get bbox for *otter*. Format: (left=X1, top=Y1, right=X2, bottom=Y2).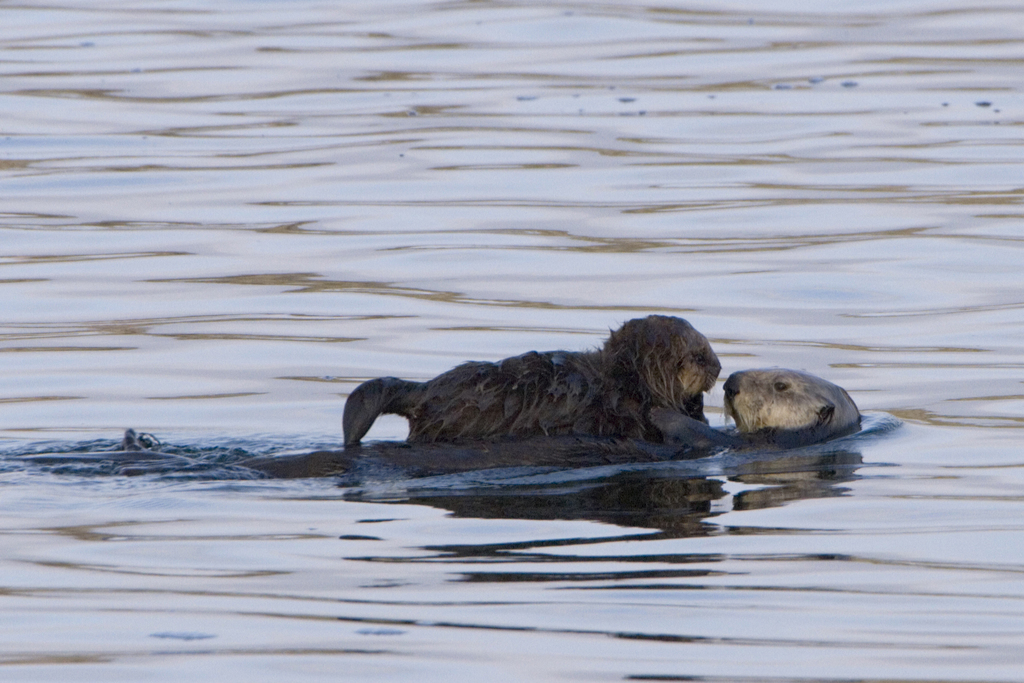
(left=719, top=353, right=885, bottom=439).
